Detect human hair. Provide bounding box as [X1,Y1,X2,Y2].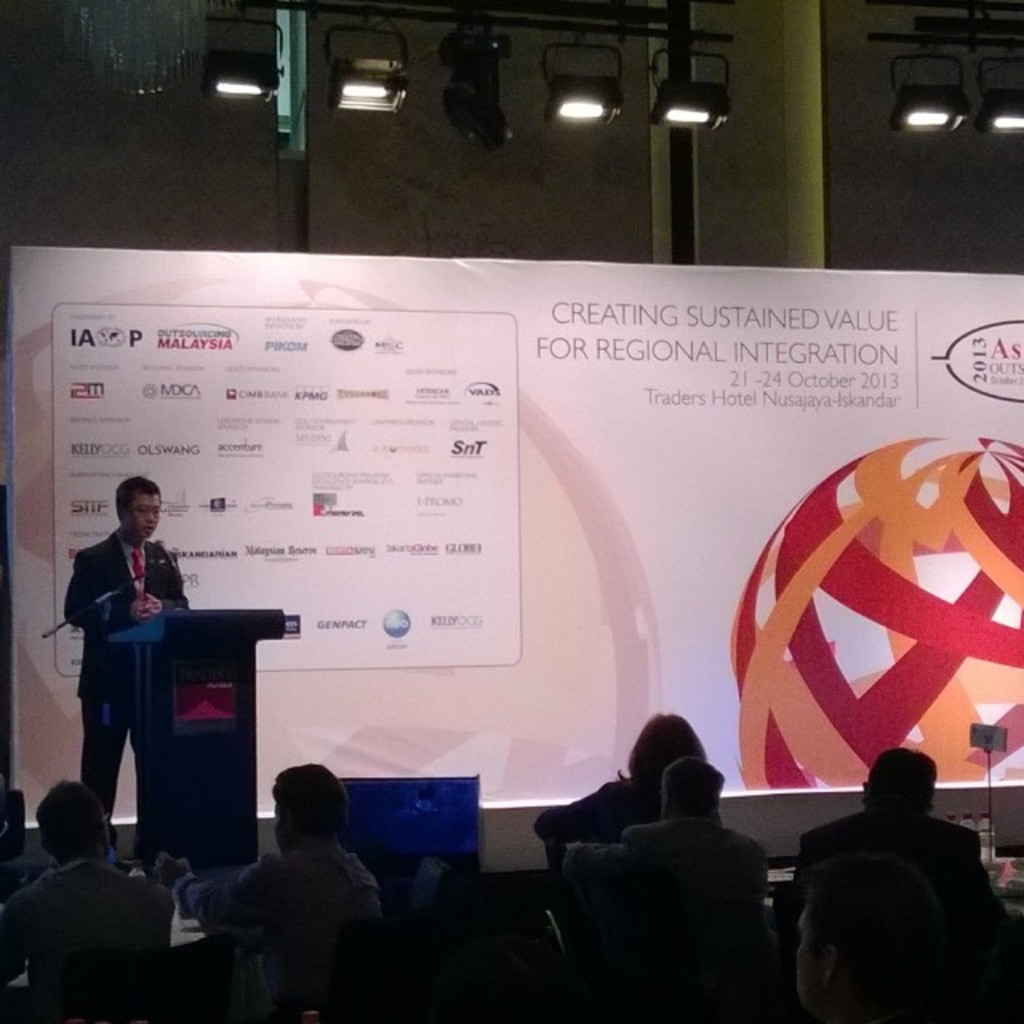
[603,707,706,797].
